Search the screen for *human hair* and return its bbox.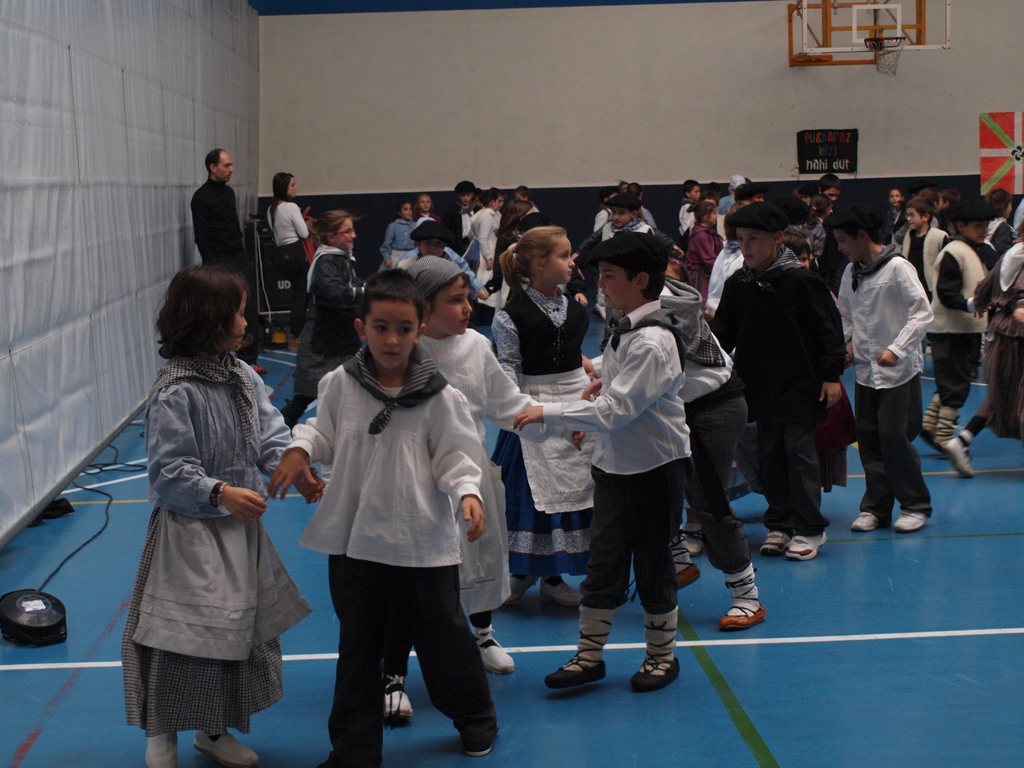
Found: (left=614, top=188, right=636, bottom=212).
